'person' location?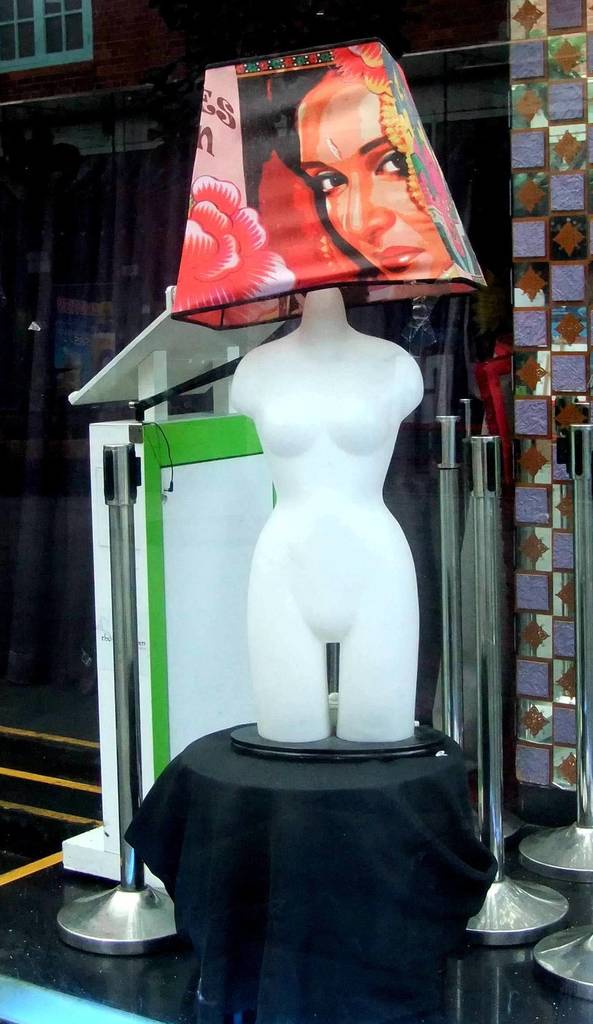
(294, 49, 458, 284)
